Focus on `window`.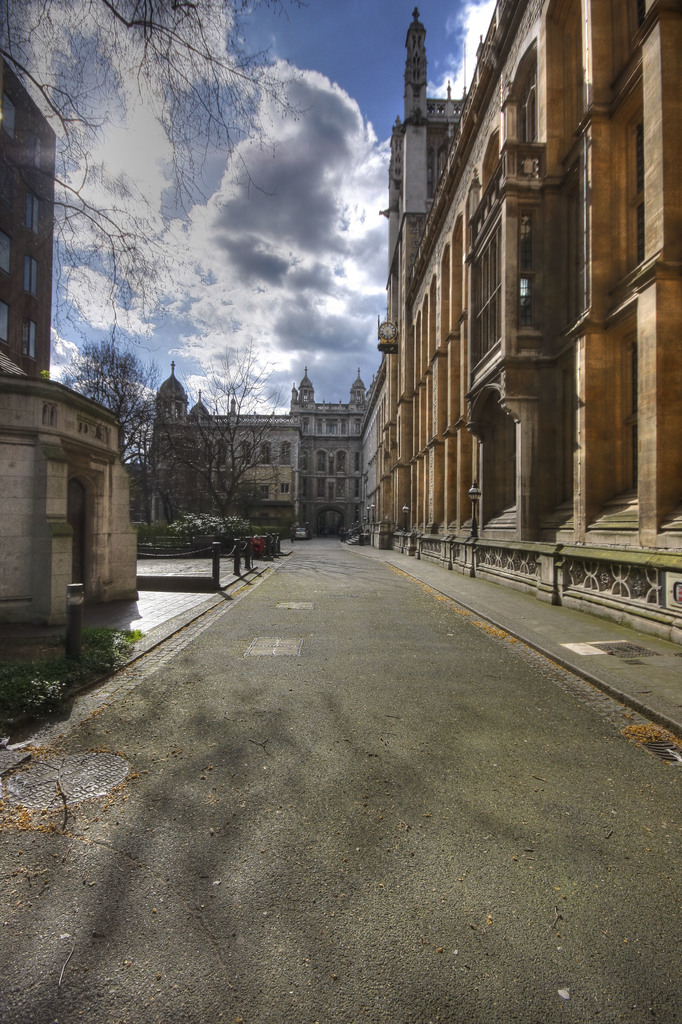
Focused at detection(314, 449, 327, 472).
